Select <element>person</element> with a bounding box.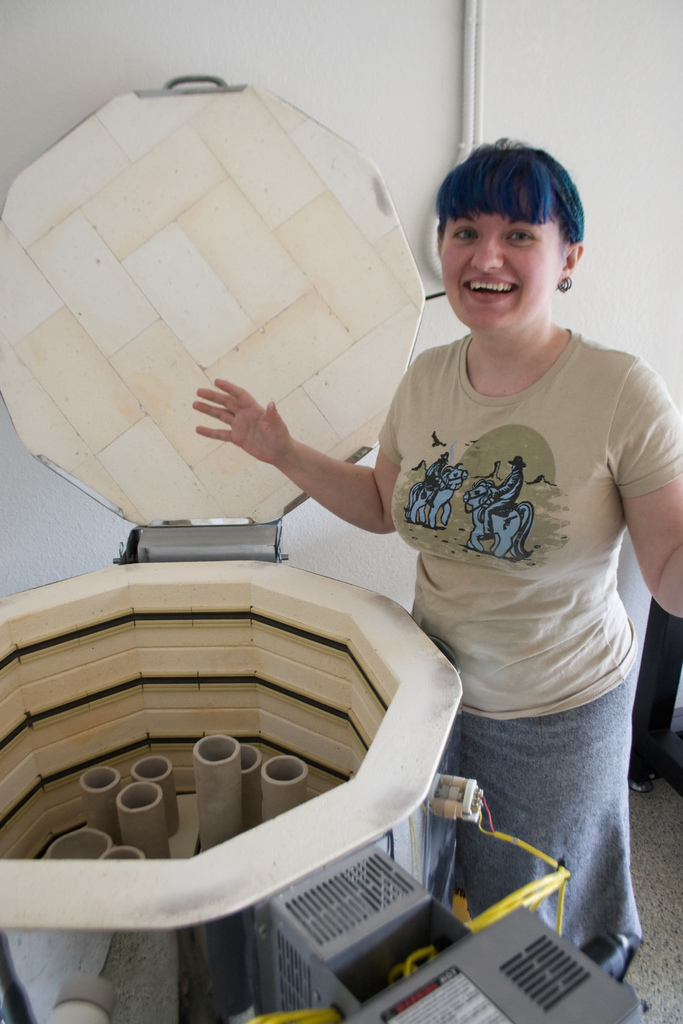
<bbox>350, 107, 661, 1016</bbox>.
